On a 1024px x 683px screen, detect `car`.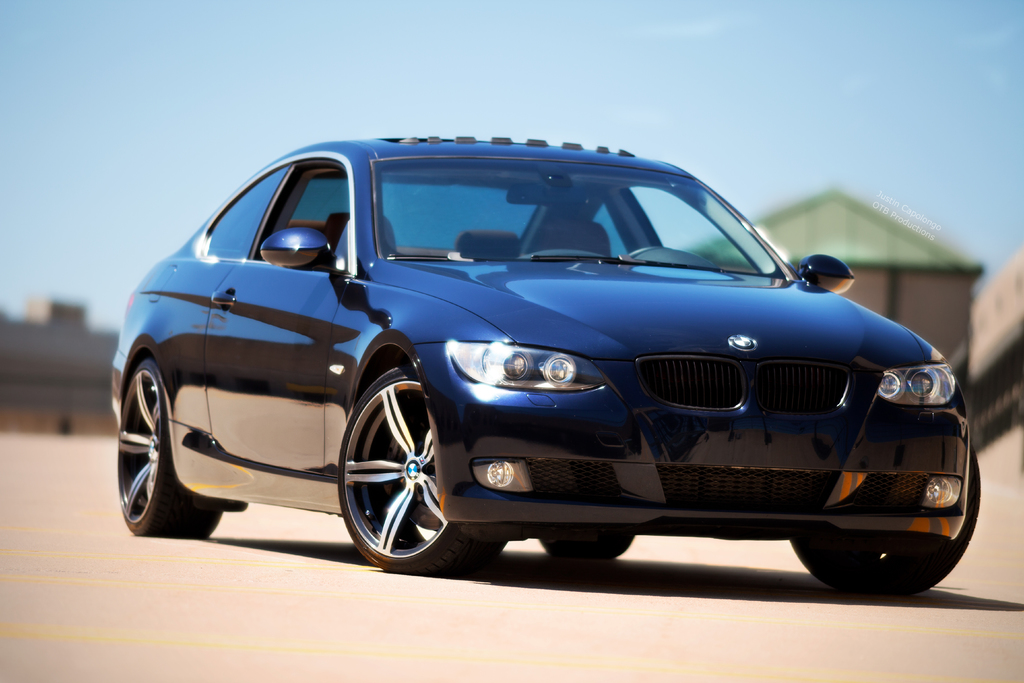
box(109, 132, 984, 595).
